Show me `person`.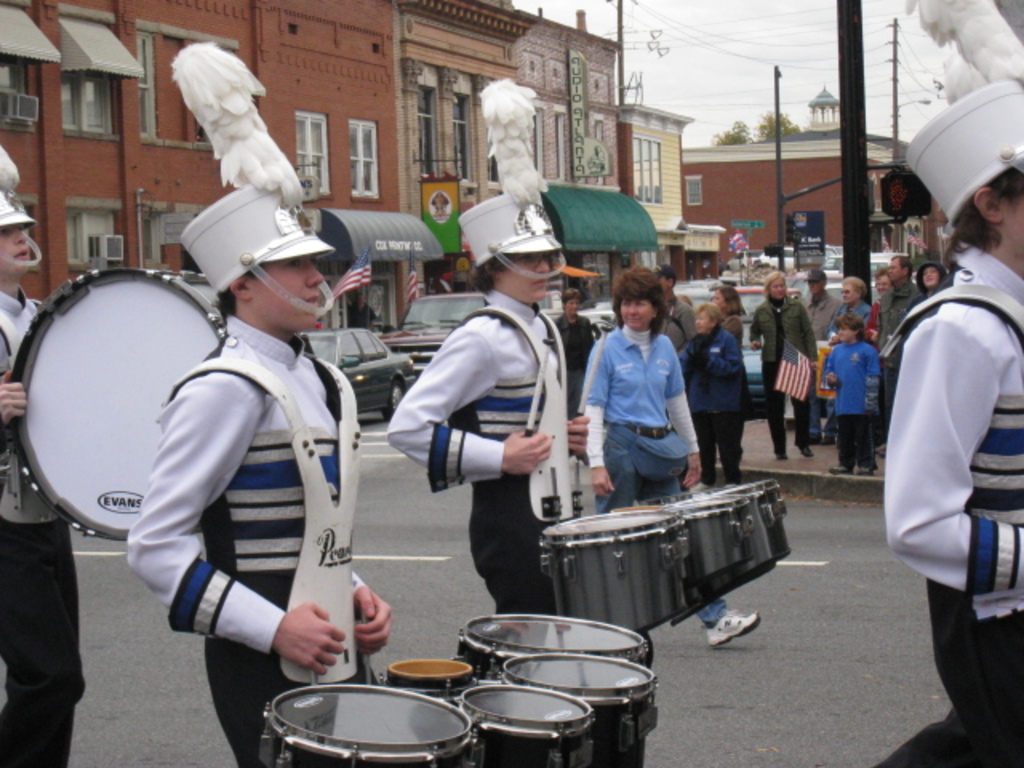
`person` is here: <bbox>877, 0, 1022, 766</bbox>.
